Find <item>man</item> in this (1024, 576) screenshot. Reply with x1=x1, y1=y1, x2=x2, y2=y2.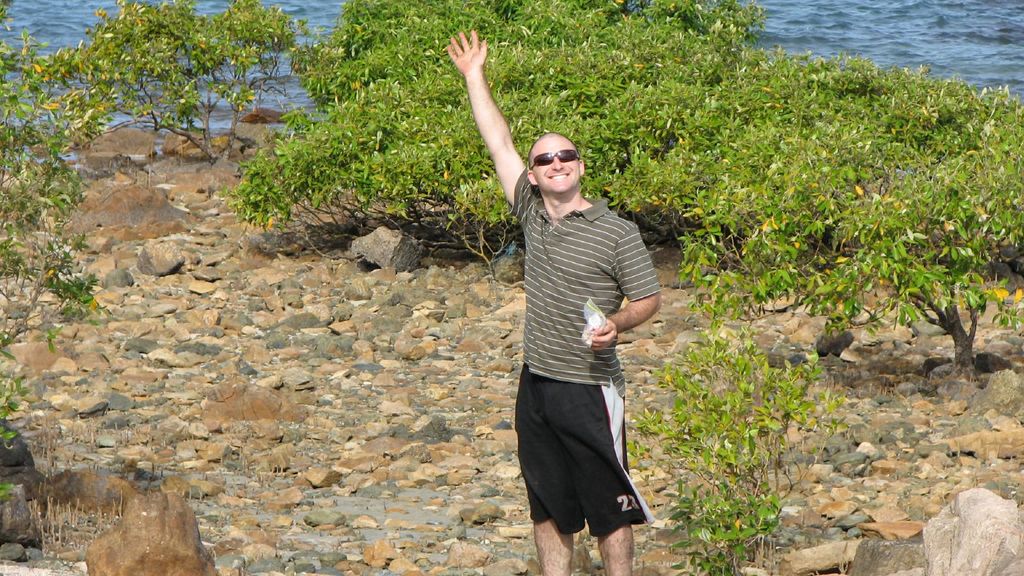
x1=445, y1=29, x2=662, y2=575.
